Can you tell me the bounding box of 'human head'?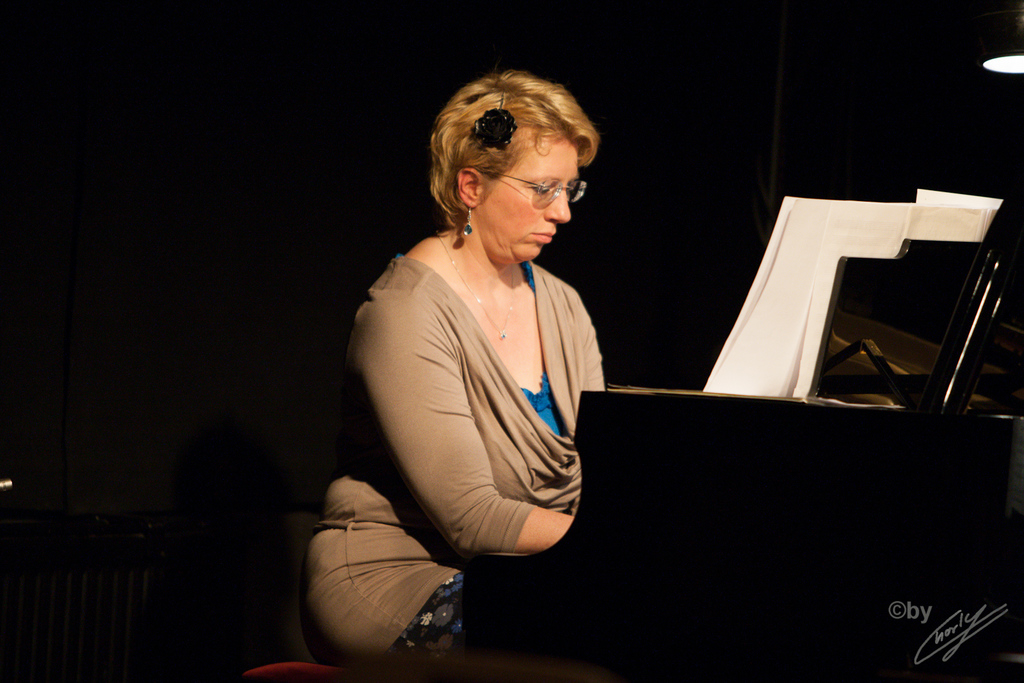
(left=420, top=65, right=619, bottom=262).
